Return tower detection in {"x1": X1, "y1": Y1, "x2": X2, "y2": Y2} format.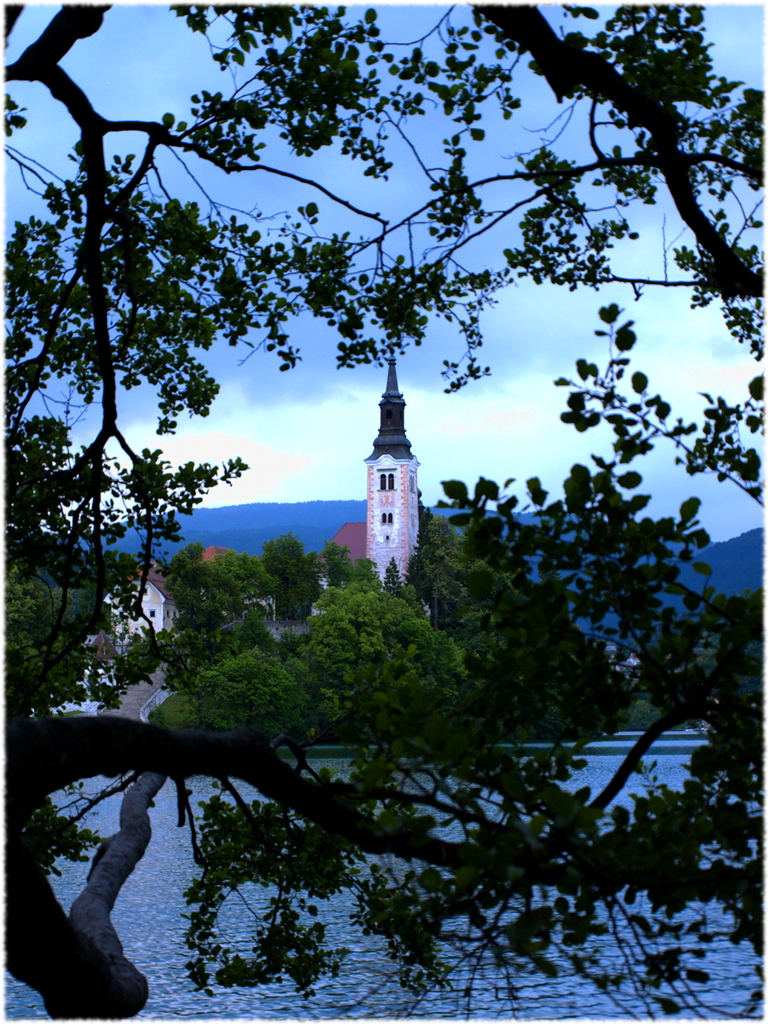
{"x1": 358, "y1": 359, "x2": 426, "y2": 588}.
